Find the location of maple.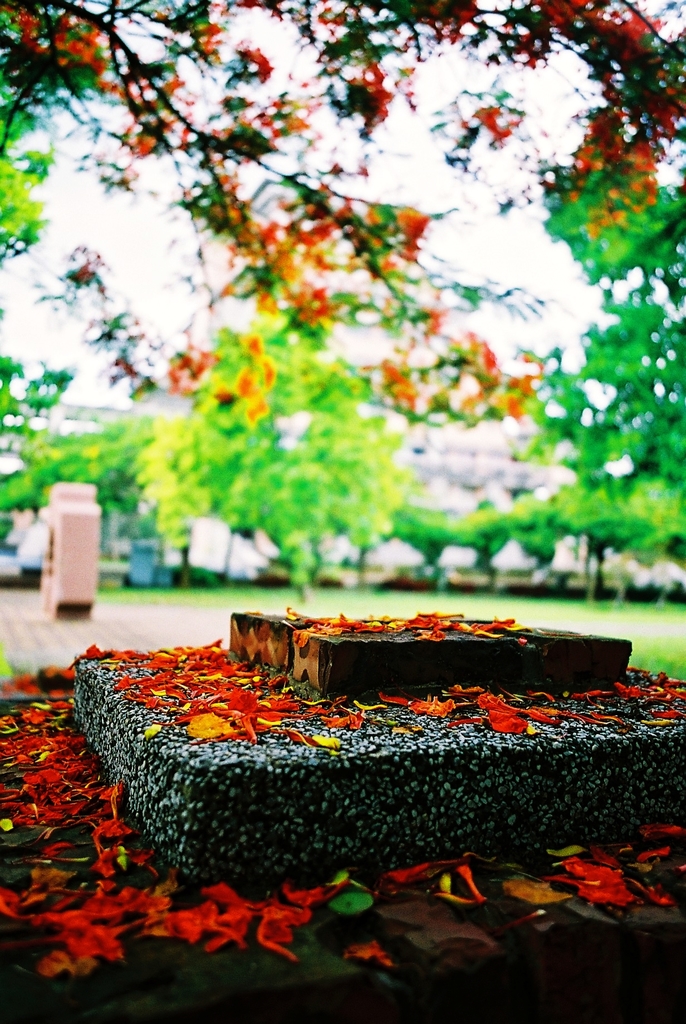
Location: [3,0,685,424].
